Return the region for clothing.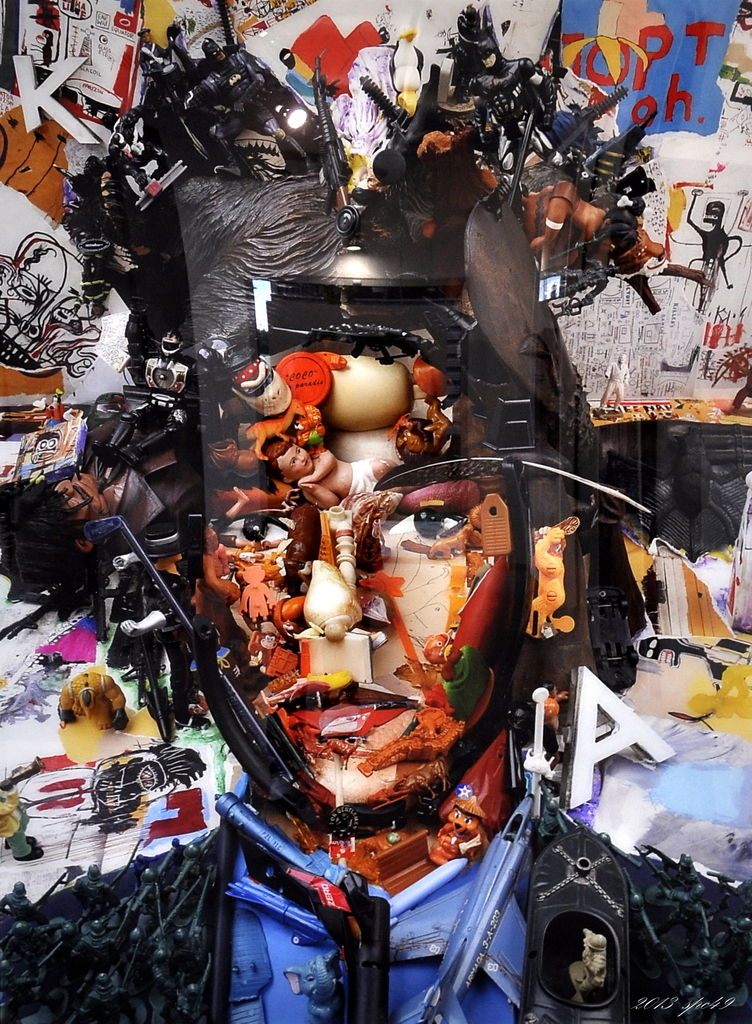
pyautogui.locateOnScreen(184, 36, 310, 174).
